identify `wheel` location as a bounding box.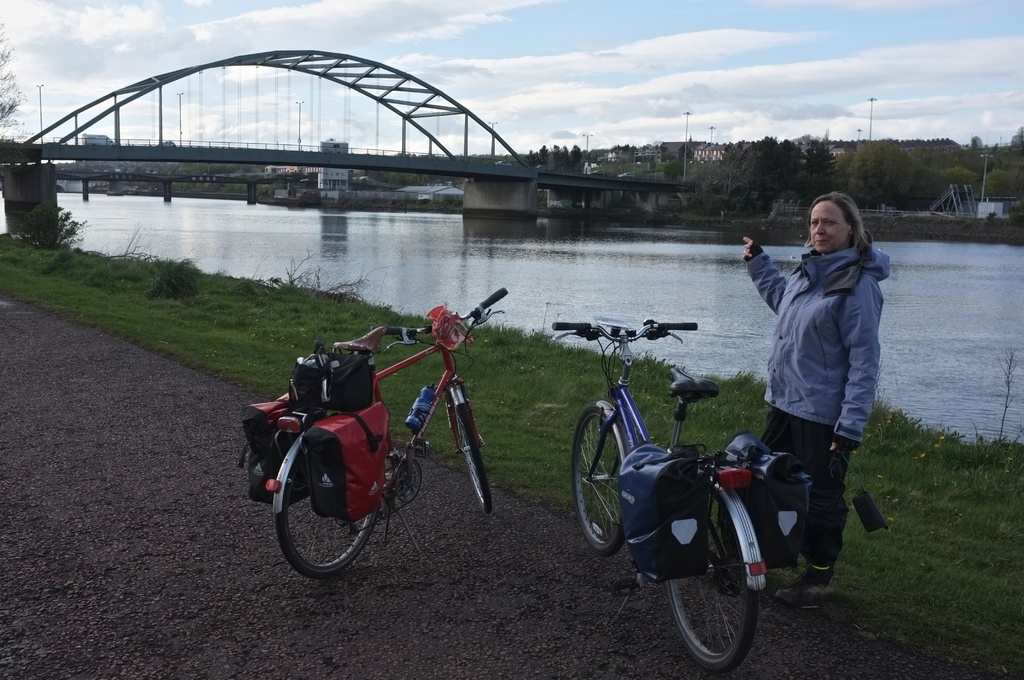
bbox=(452, 384, 500, 517).
